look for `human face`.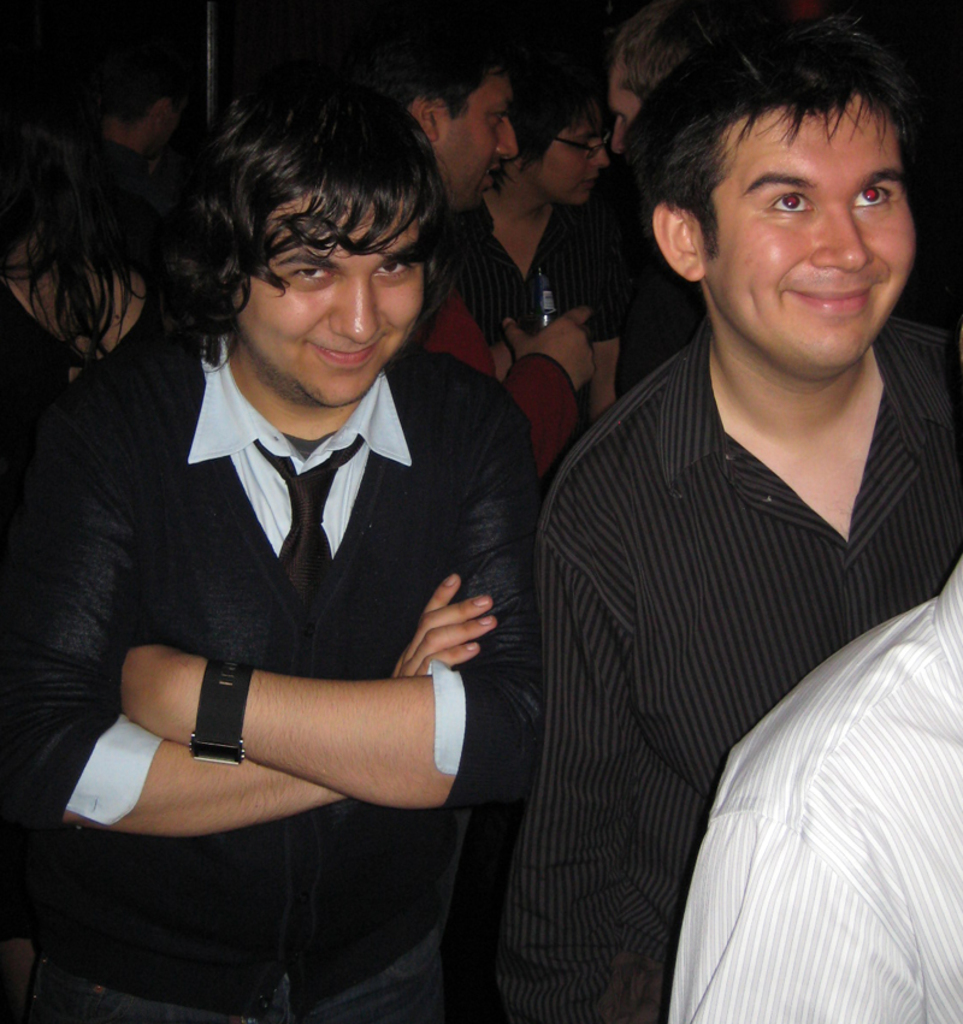
Found: <bbox>228, 188, 429, 412</bbox>.
